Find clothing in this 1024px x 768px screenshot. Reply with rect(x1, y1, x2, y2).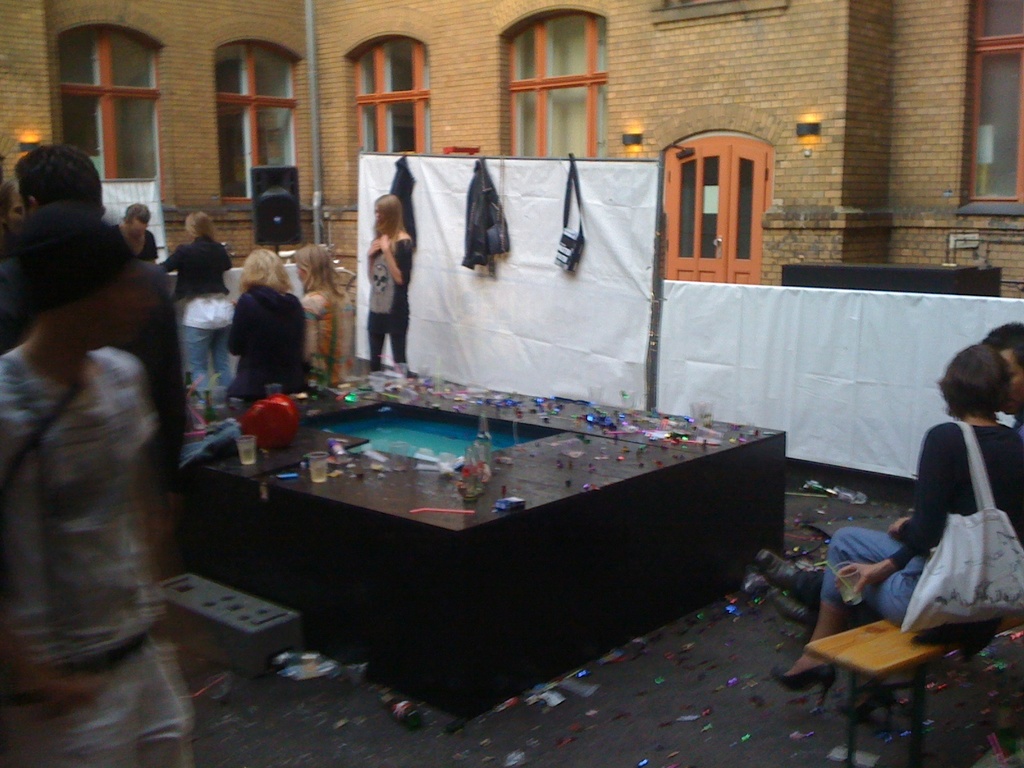
rect(461, 152, 508, 274).
